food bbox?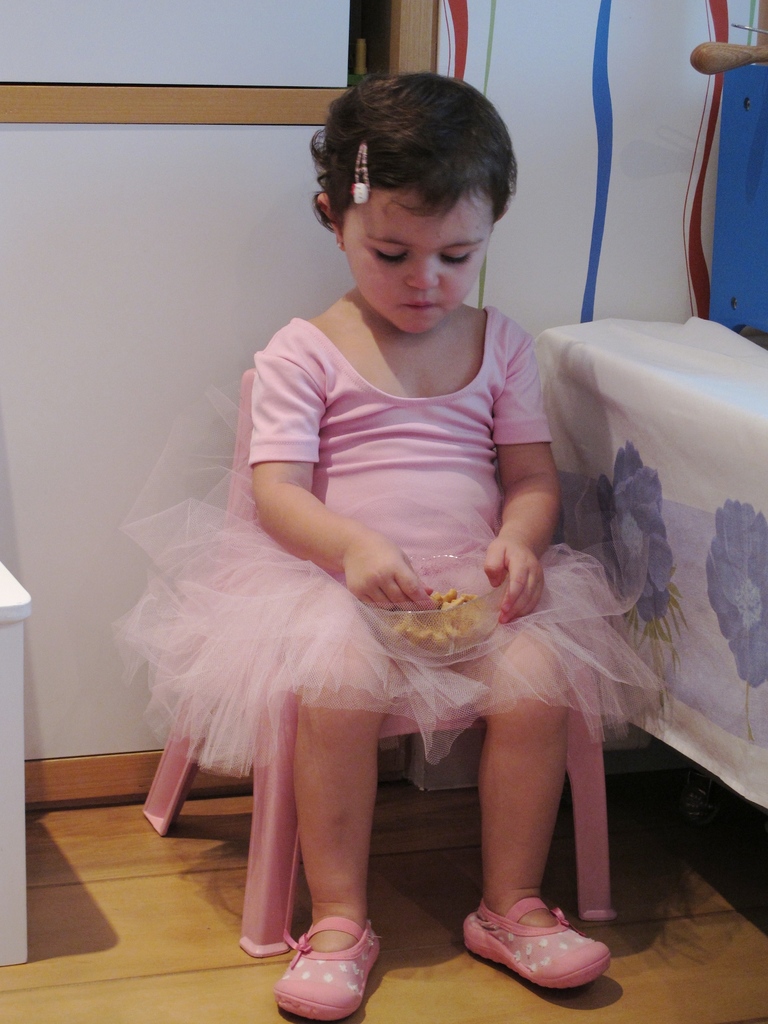
391:585:496:674
